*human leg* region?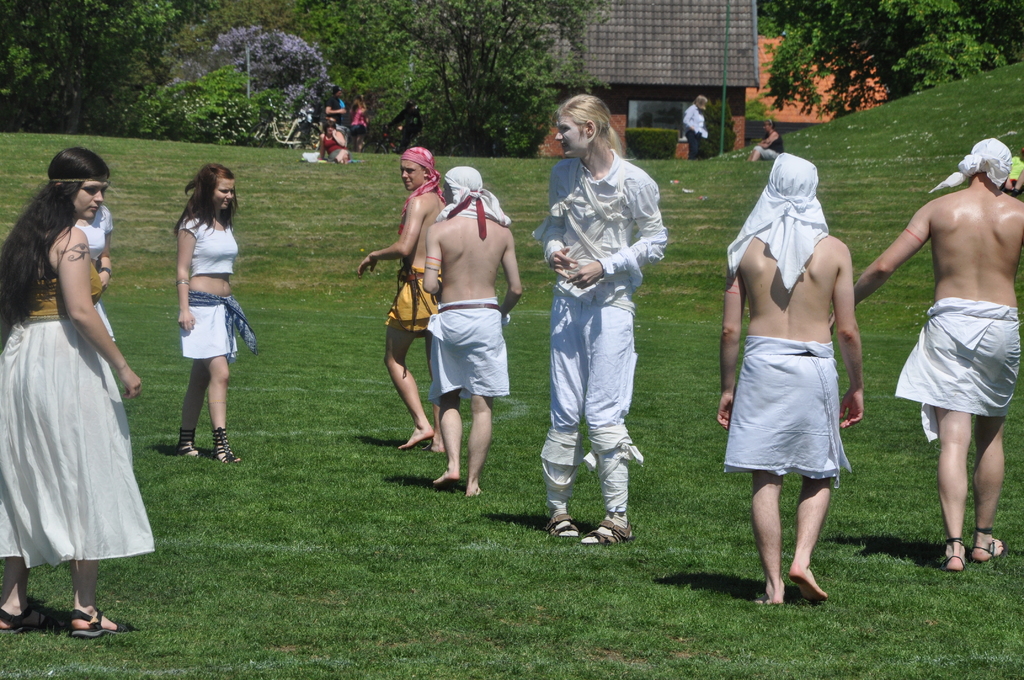
(x1=543, y1=280, x2=588, y2=536)
